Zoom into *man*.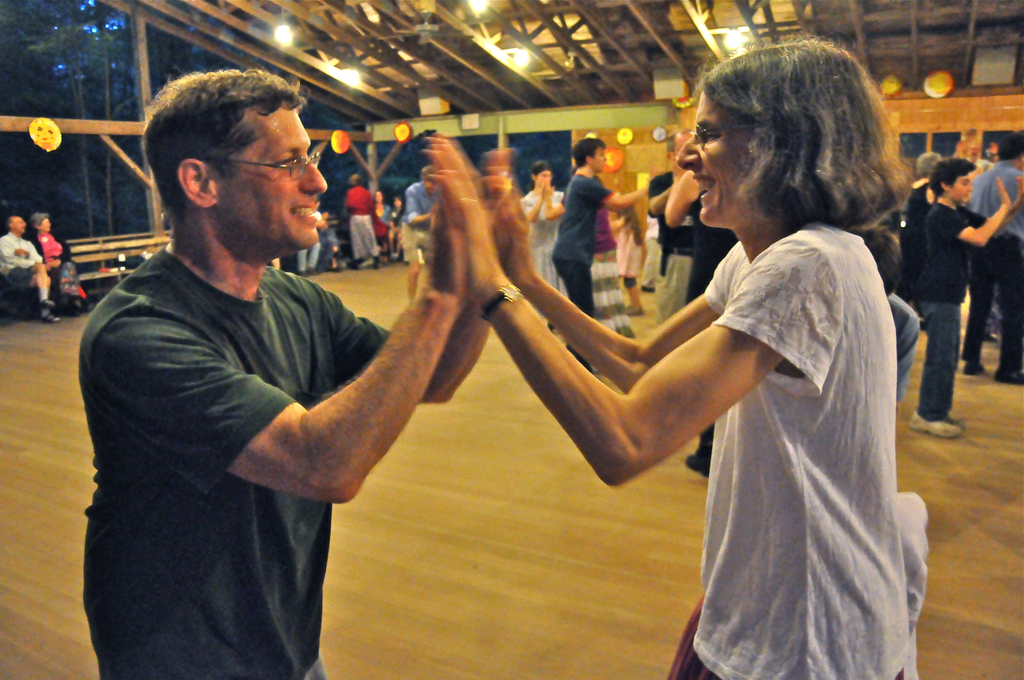
Zoom target: [x1=68, y1=61, x2=447, y2=667].
